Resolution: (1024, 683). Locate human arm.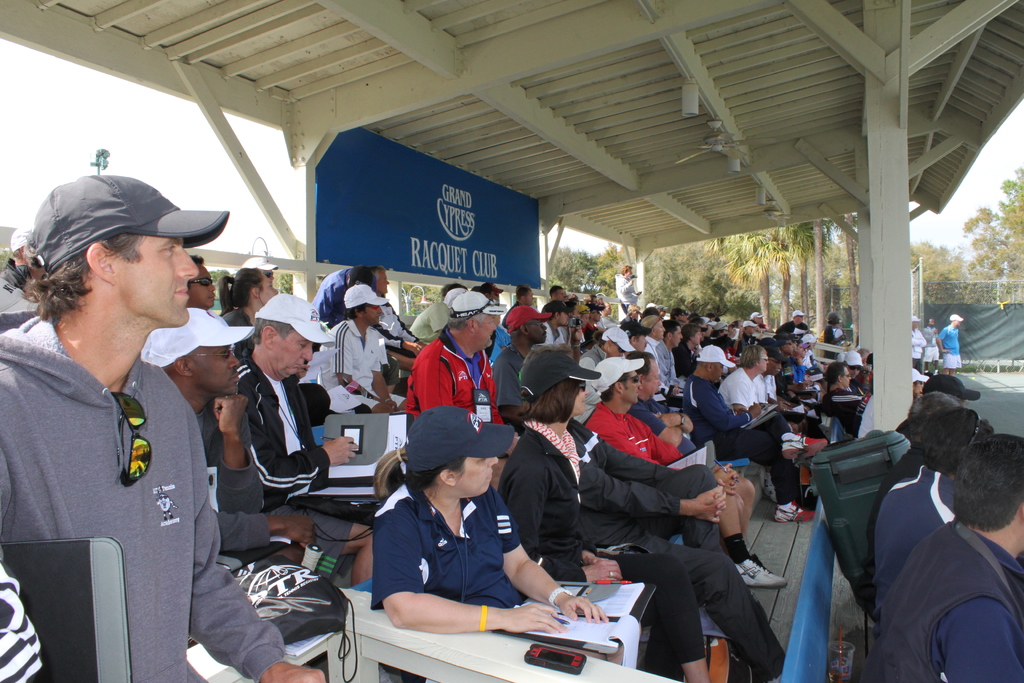
left=705, top=326, right=736, bottom=349.
